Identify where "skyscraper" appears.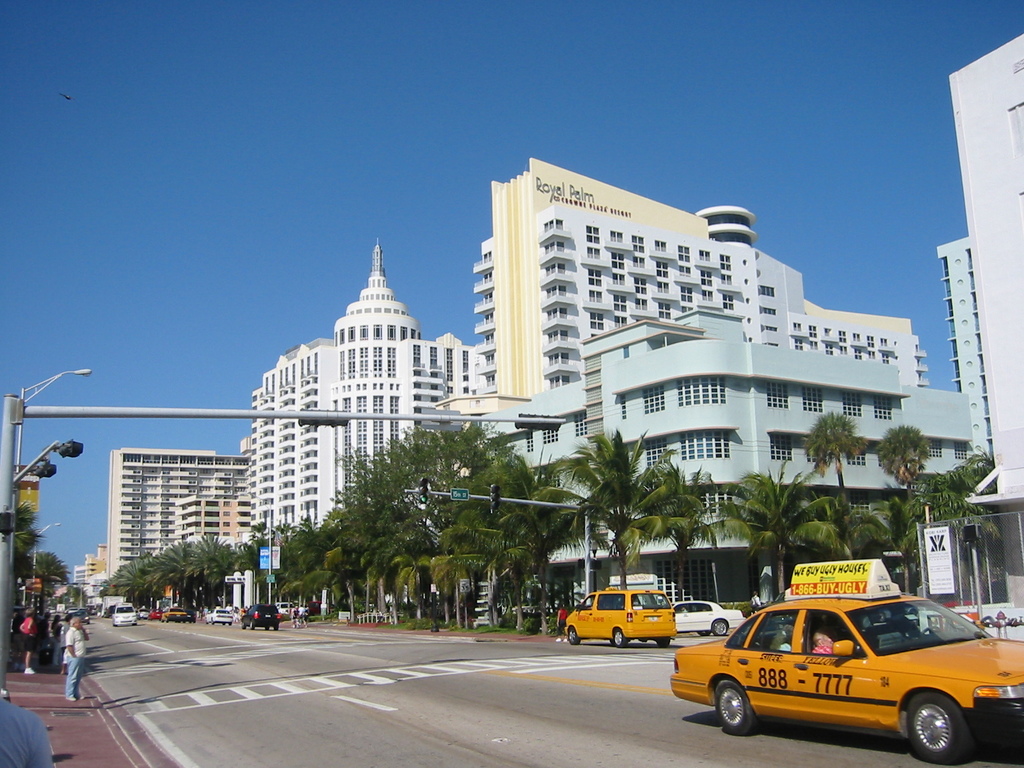
Appears at left=108, top=442, right=240, bottom=586.
